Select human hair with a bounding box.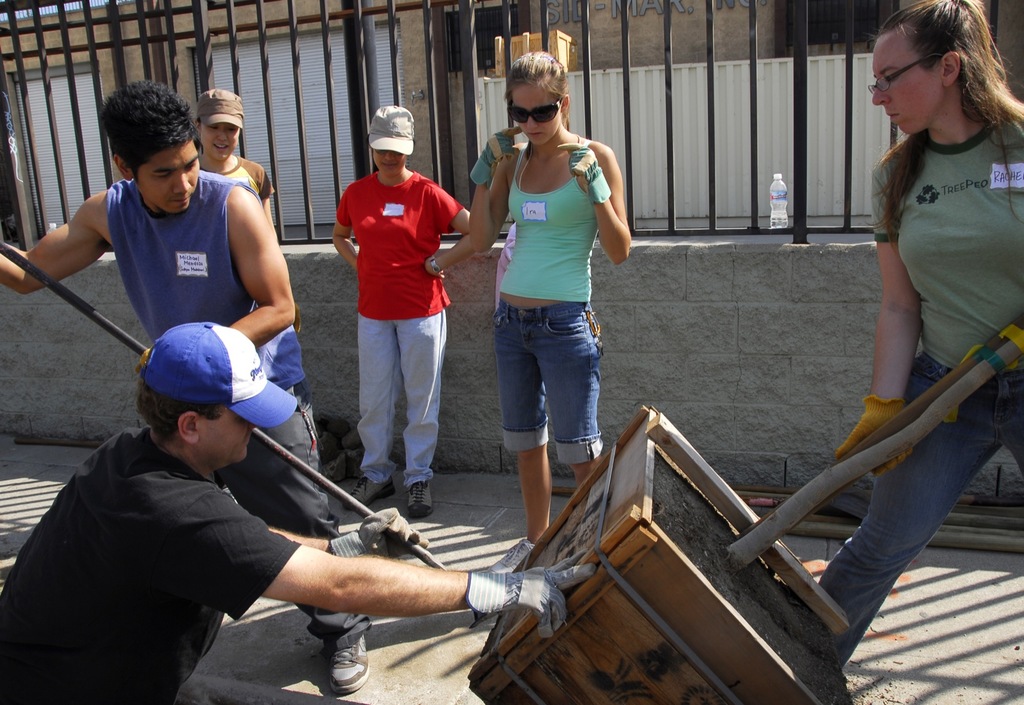
box(879, 9, 1008, 161).
